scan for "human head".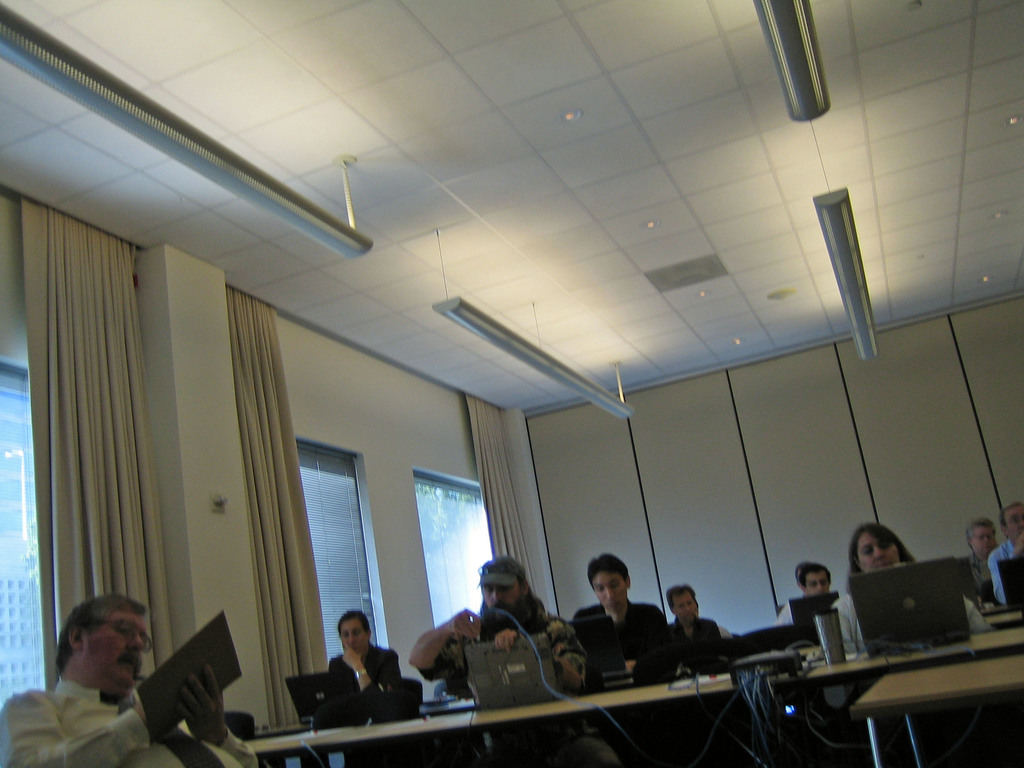
Scan result: select_region(964, 517, 999, 556).
